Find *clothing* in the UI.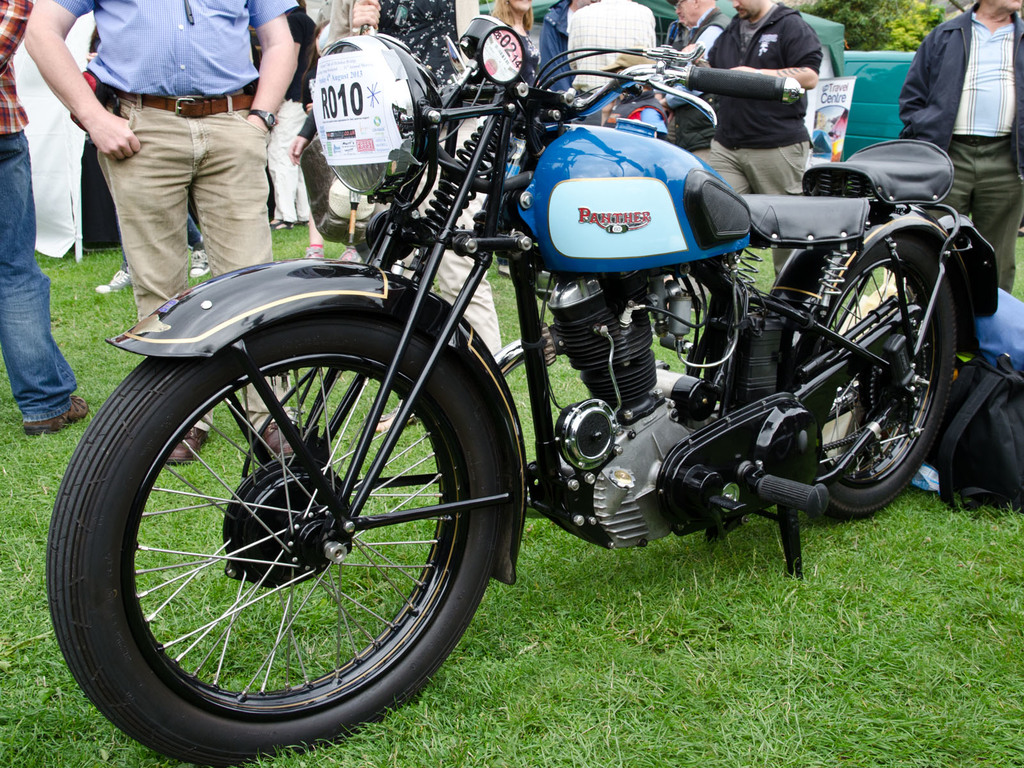
UI element at left=259, top=6, right=317, bottom=220.
